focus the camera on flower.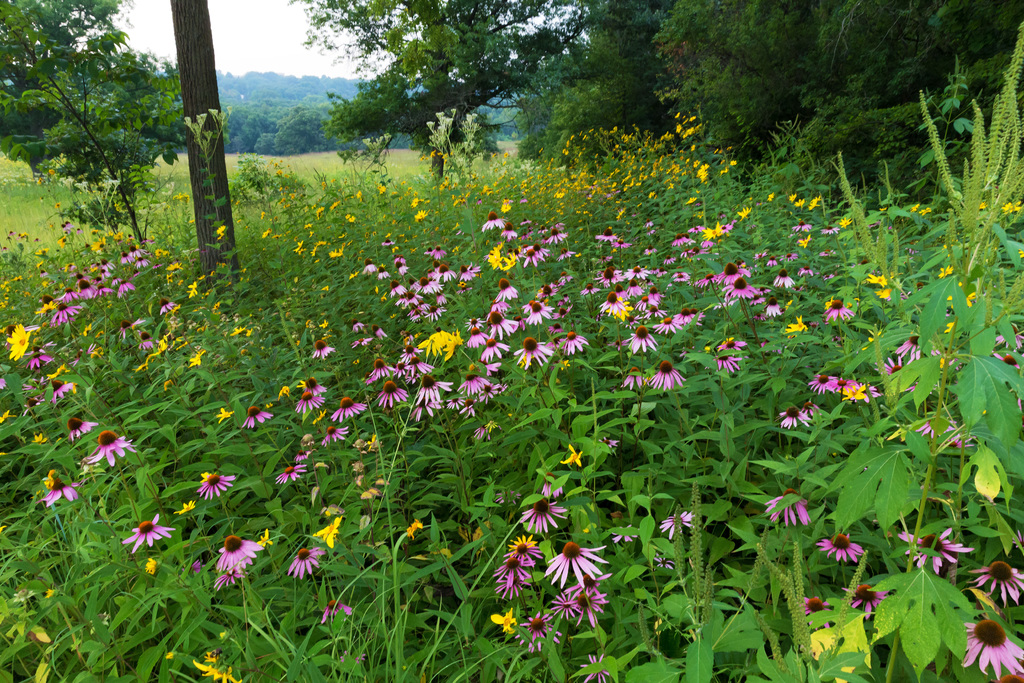
Focus region: bbox=(803, 597, 828, 627).
